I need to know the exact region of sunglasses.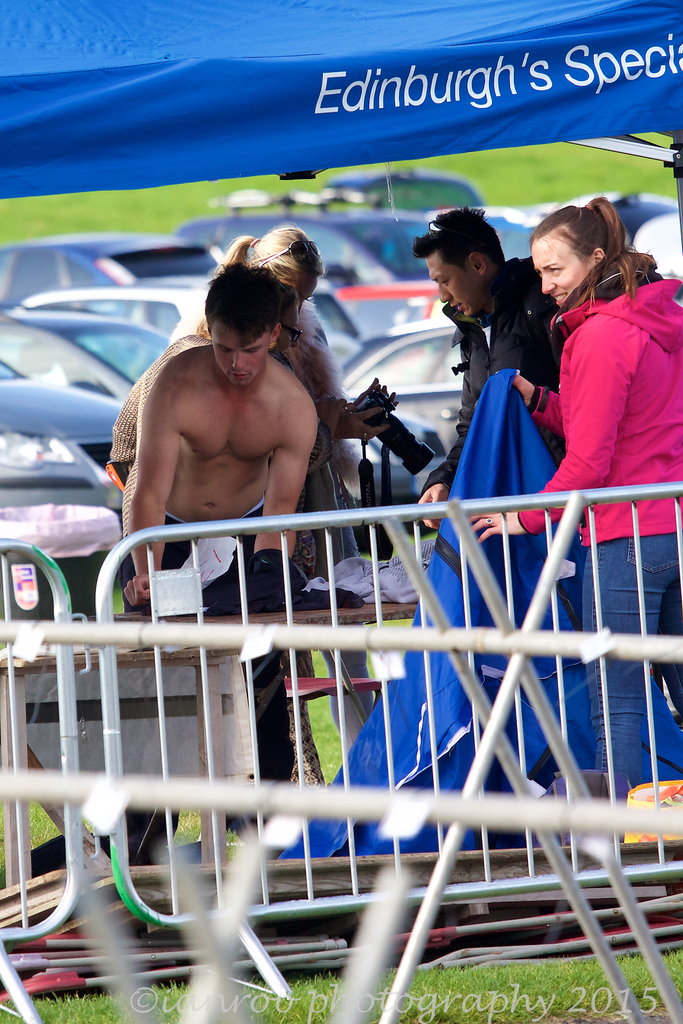
Region: l=260, t=239, r=324, b=265.
